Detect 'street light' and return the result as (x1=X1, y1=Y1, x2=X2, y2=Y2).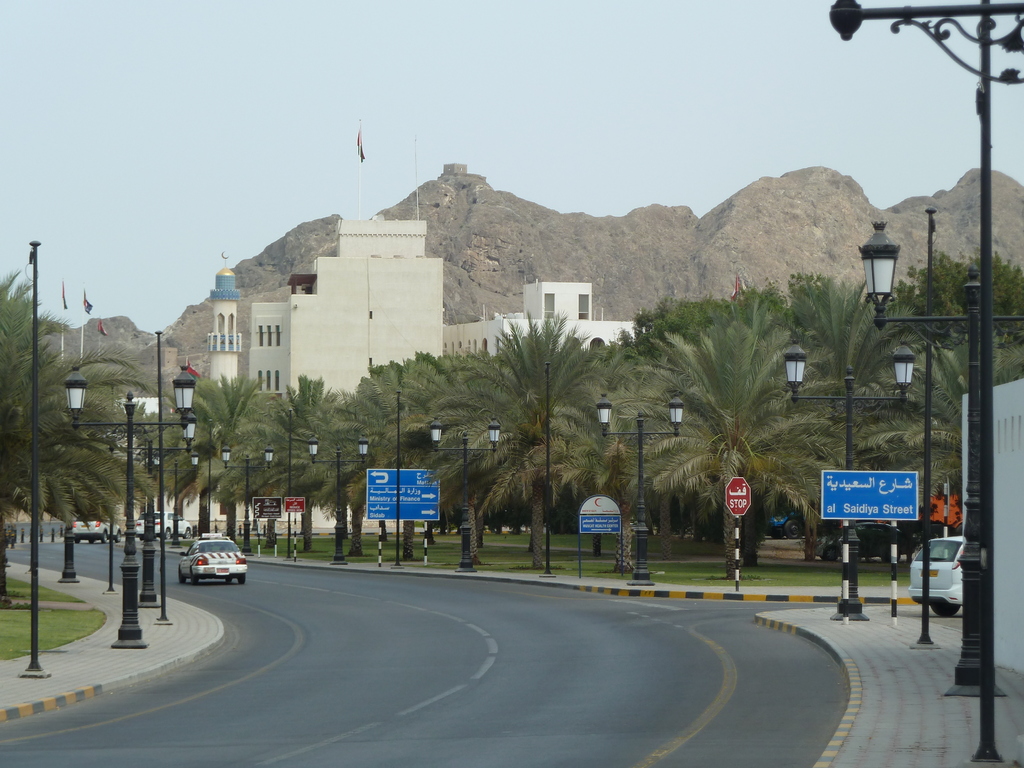
(x1=588, y1=390, x2=692, y2=584).
